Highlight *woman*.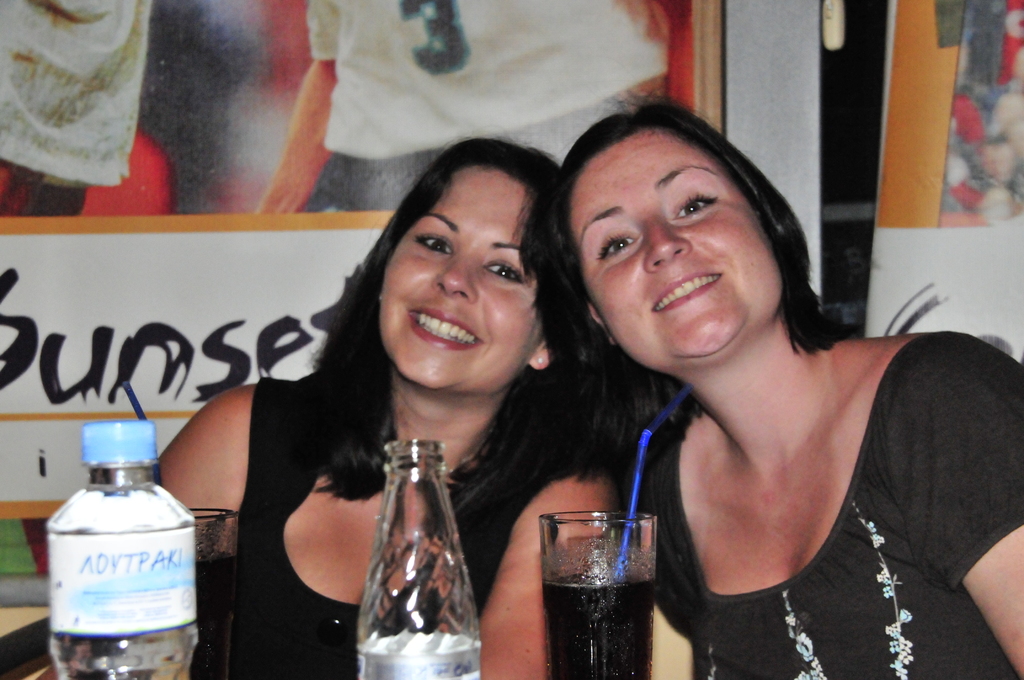
Highlighted region: [x1=527, y1=85, x2=1023, y2=679].
